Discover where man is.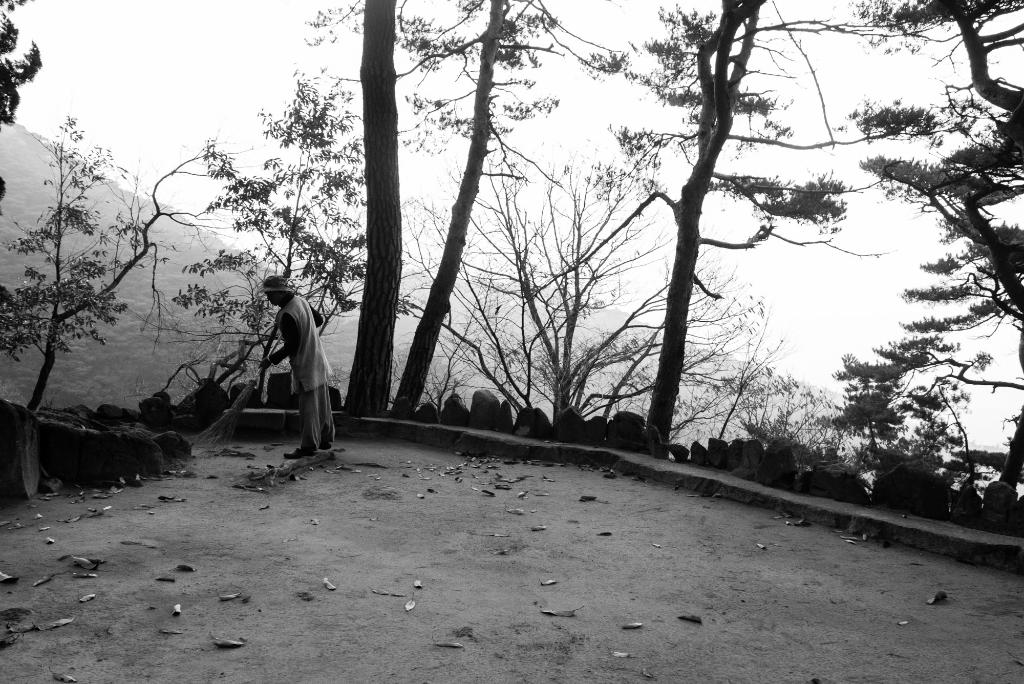
Discovered at bbox=[247, 275, 333, 464].
